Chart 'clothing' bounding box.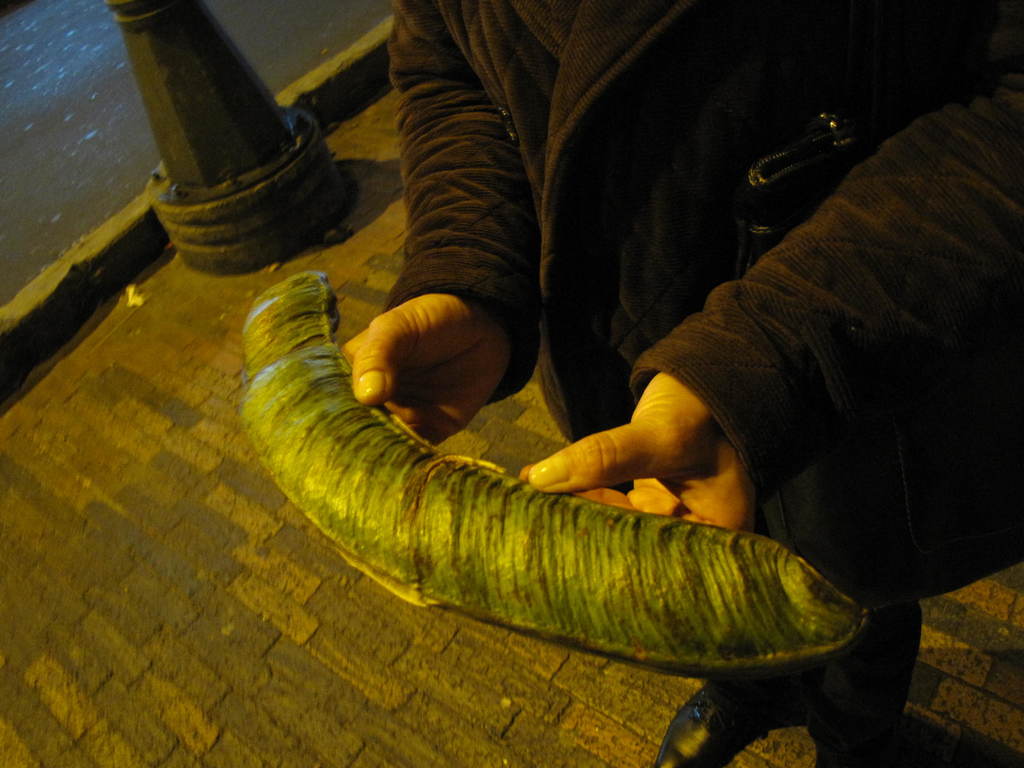
Charted: box(249, 0, 975, 759).
